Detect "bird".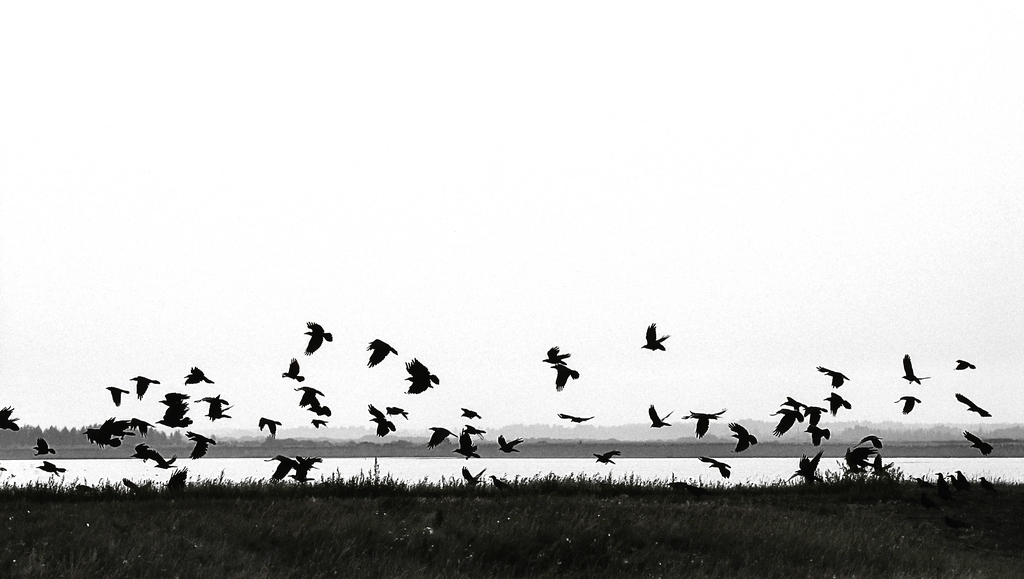
Detected at BBox(196, 389, 233, 408).
